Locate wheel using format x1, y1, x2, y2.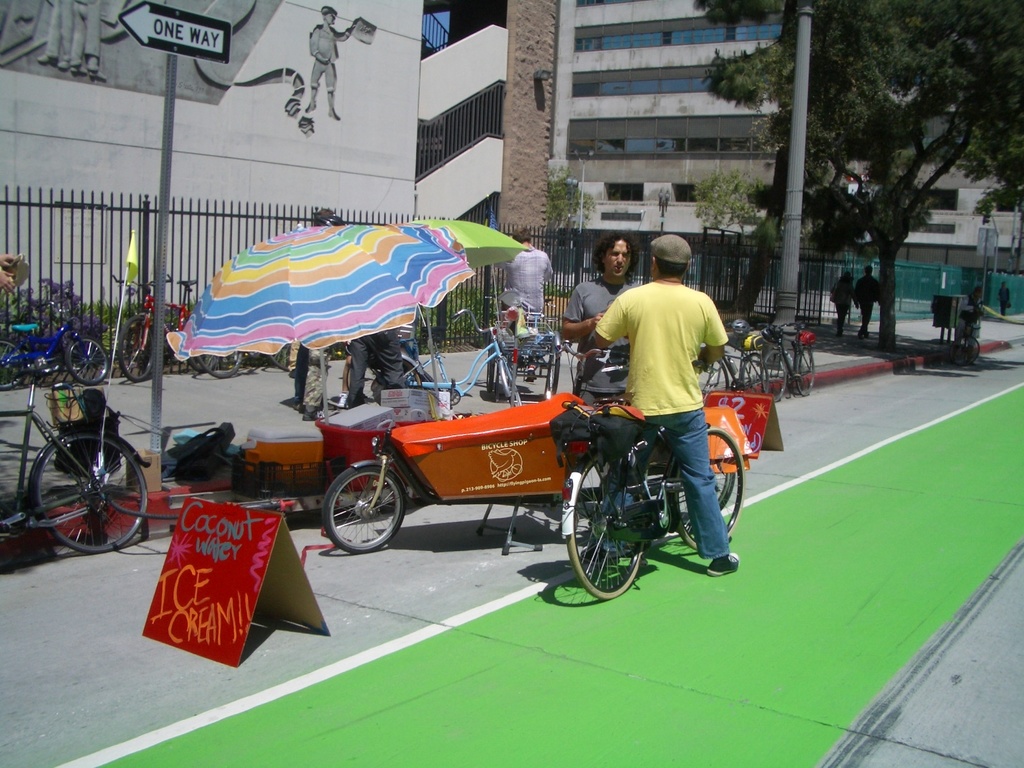
743, 352, 769, 392.
